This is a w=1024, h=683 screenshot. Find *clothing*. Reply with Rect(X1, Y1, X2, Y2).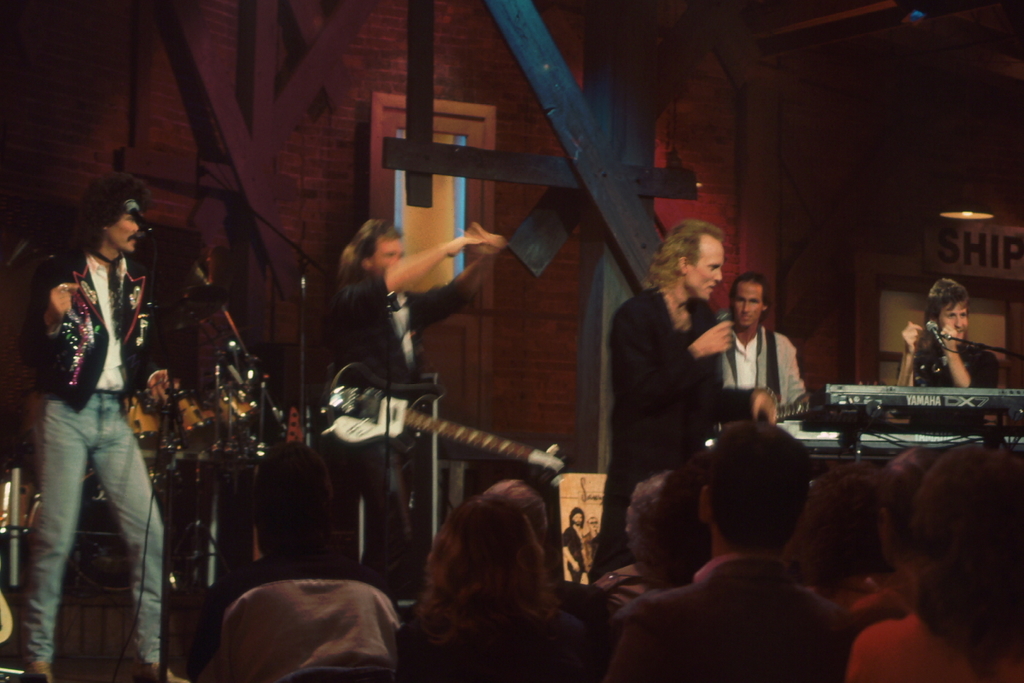
Rect(908, 332, 987, 408).
